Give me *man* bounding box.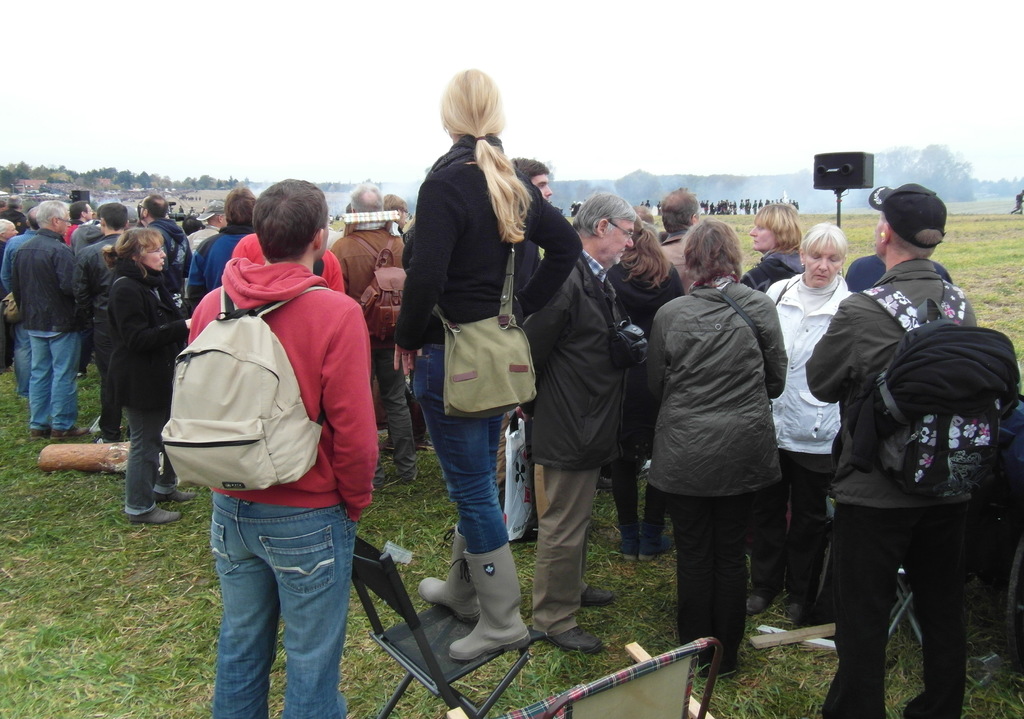
x1=0 y1=217 x2=21 y2=377.
